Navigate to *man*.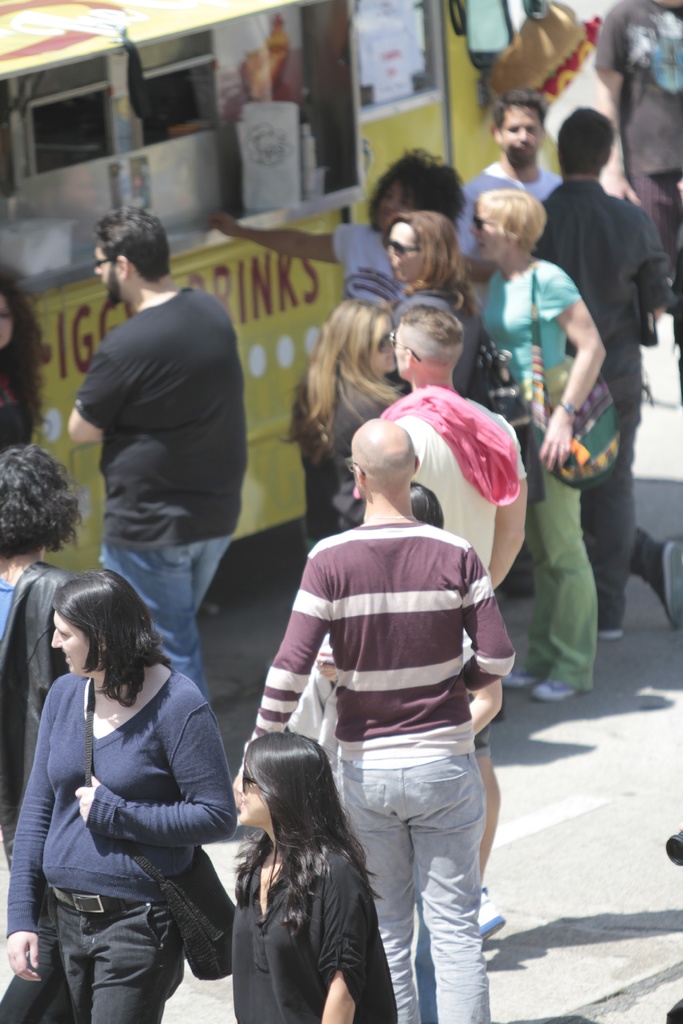
Navigation target: left=595, top=0, right=682, bottom=267.
